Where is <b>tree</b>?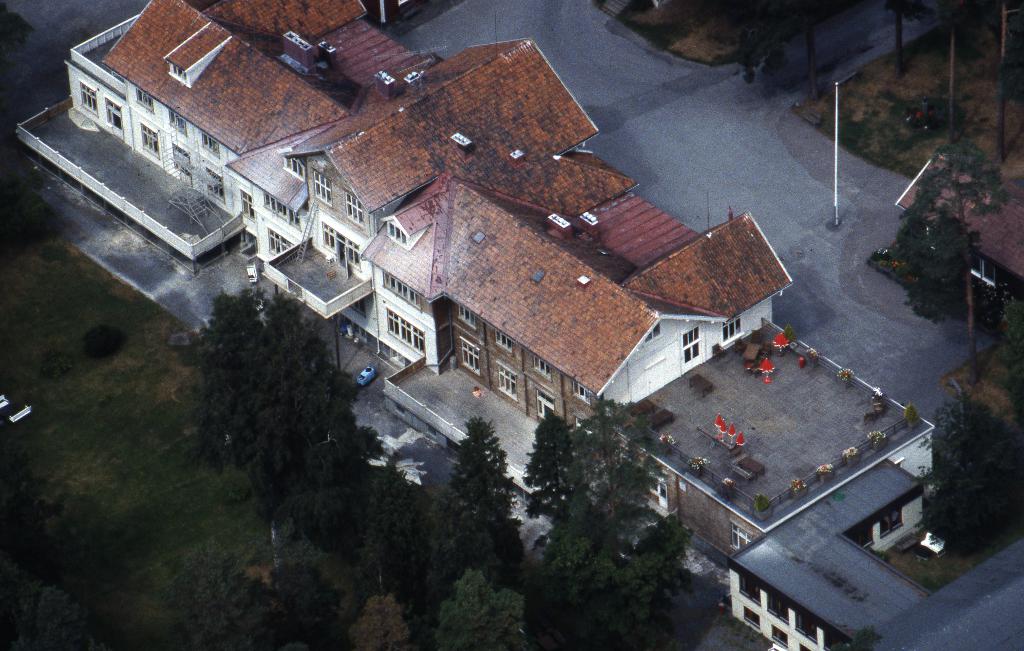
Rect(884, 173, 1004, 309).
